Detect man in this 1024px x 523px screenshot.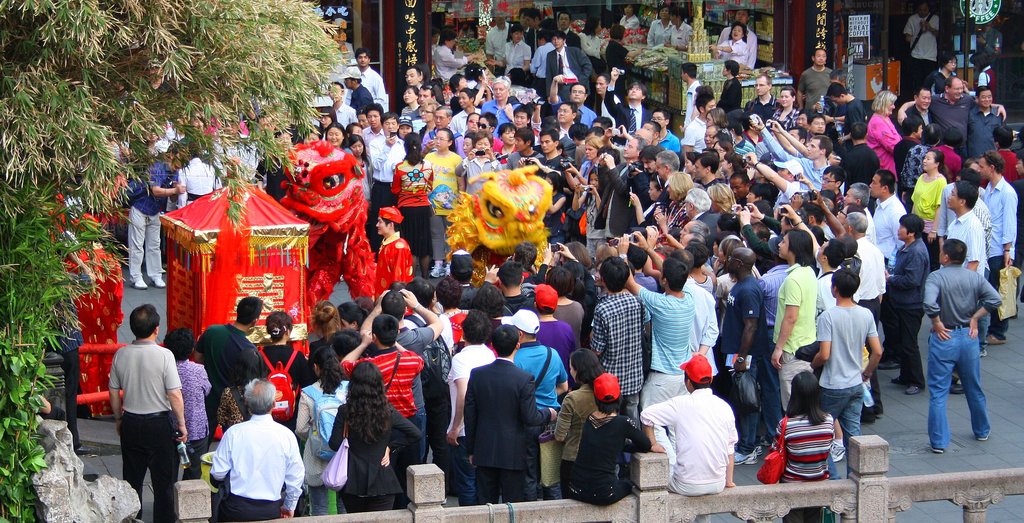
Detection: locate(890, 200, 943, 403).
